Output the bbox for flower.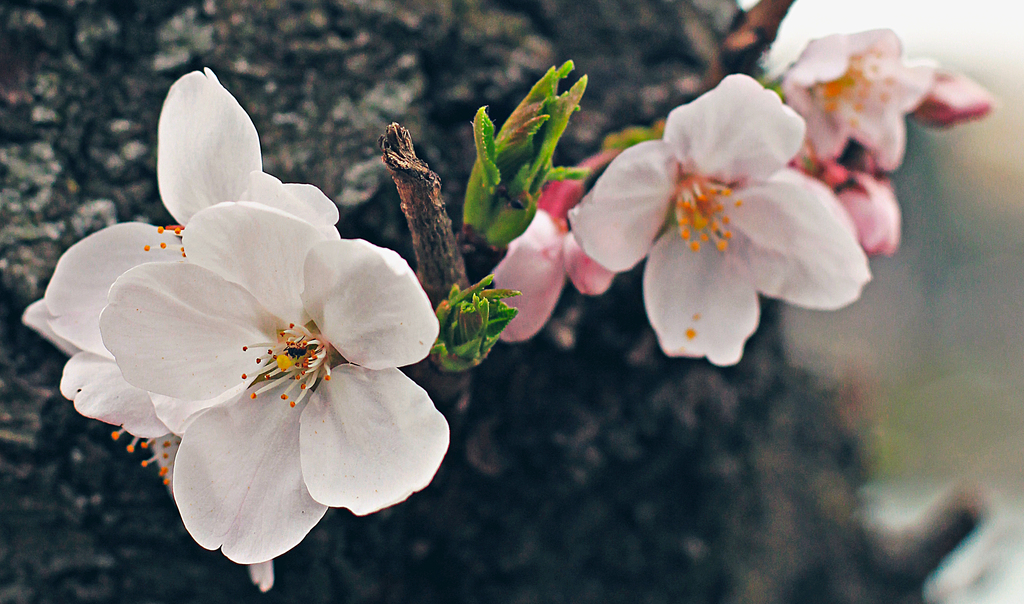
l=775, t=29, r=998, b=244.
